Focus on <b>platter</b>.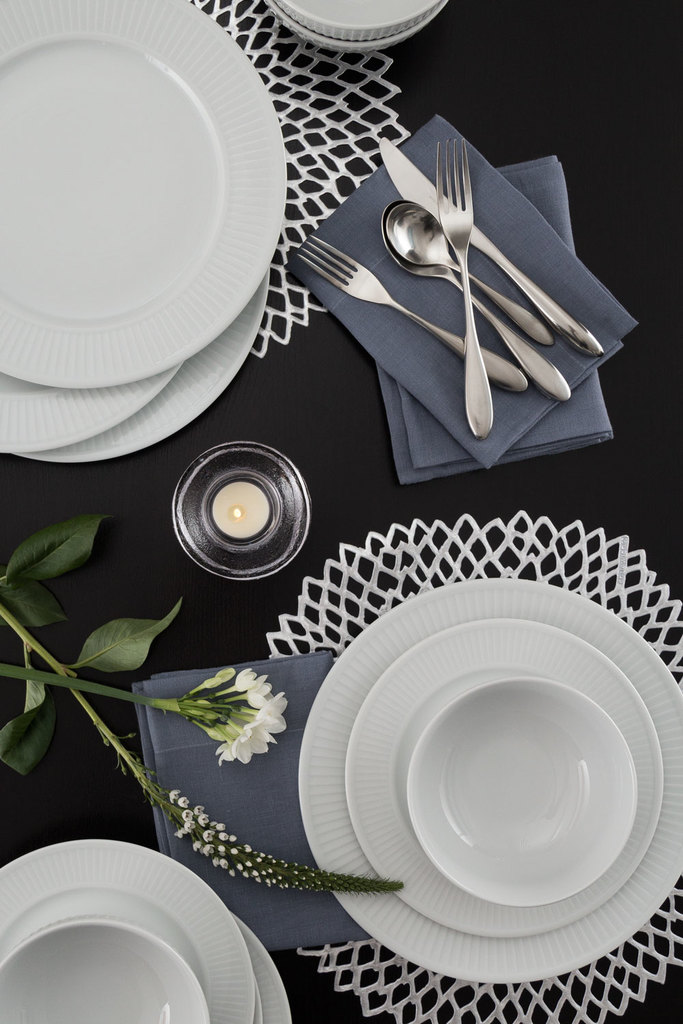
Focused at <box>346,618,663,941</box>.
